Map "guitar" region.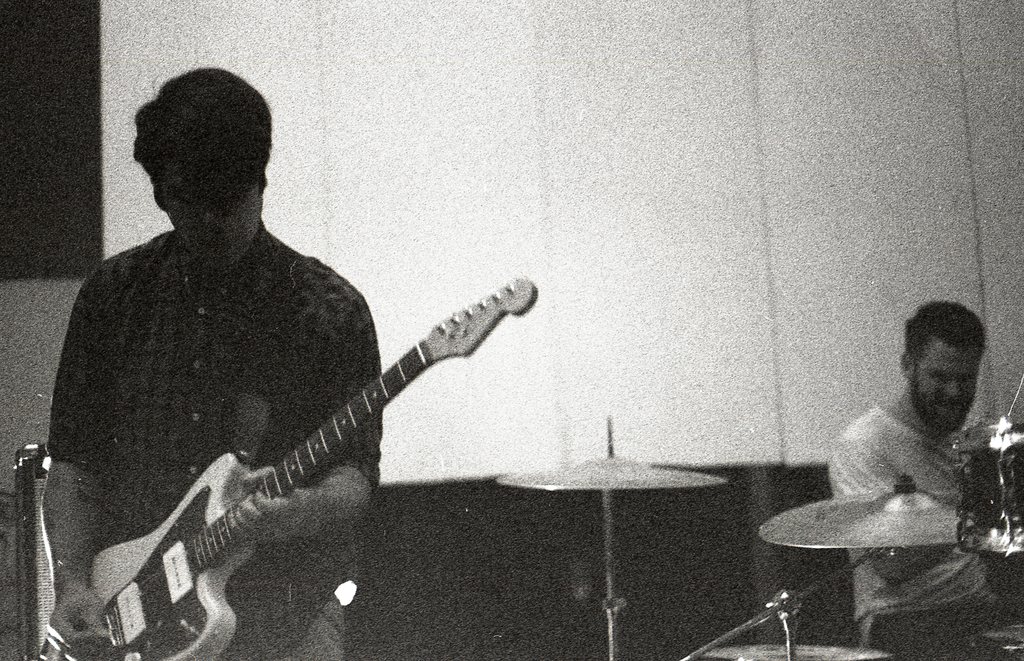
Mapped to [77, 251, 535, 641].
